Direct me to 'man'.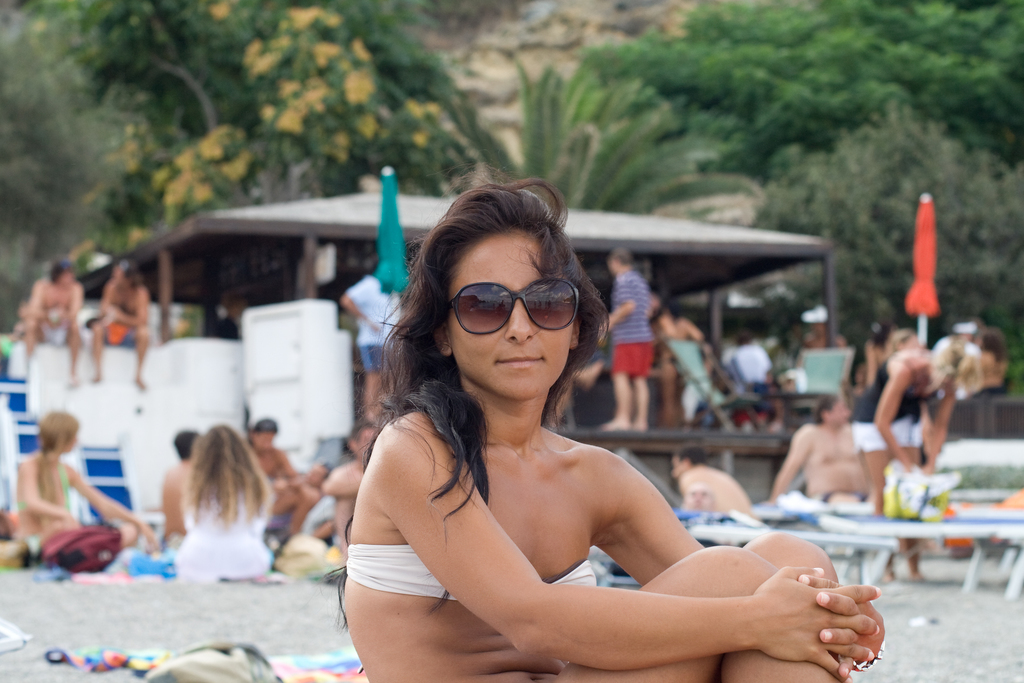
Direction: 160/430/199/542.
